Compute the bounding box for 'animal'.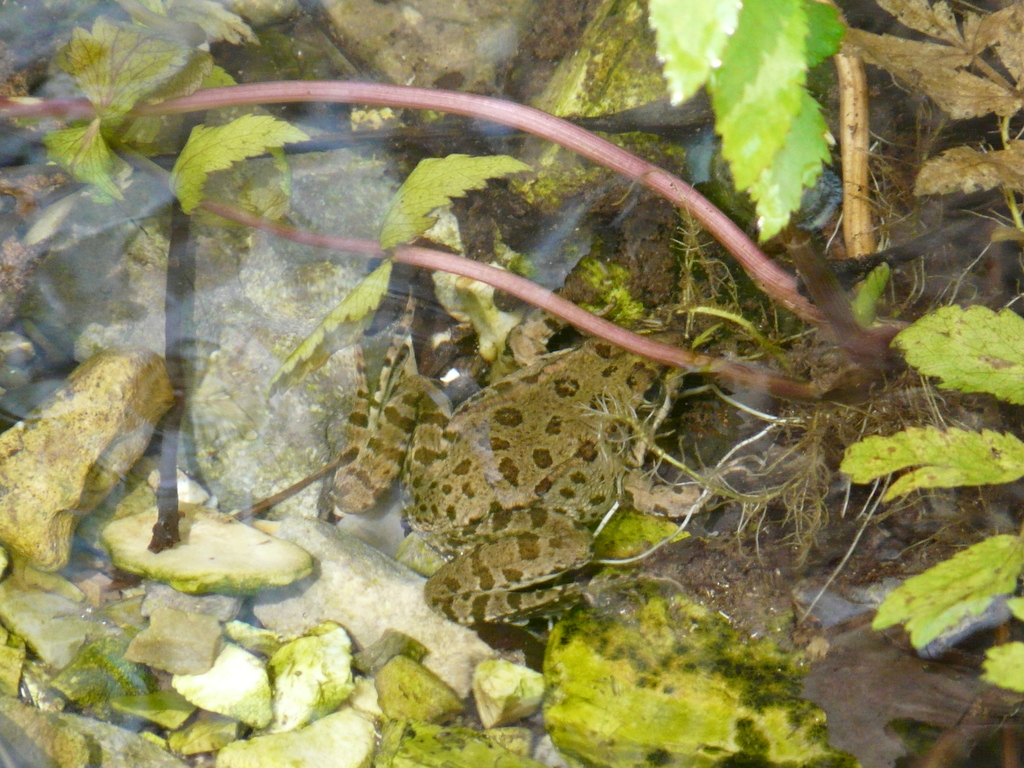
337:285:721:625.
